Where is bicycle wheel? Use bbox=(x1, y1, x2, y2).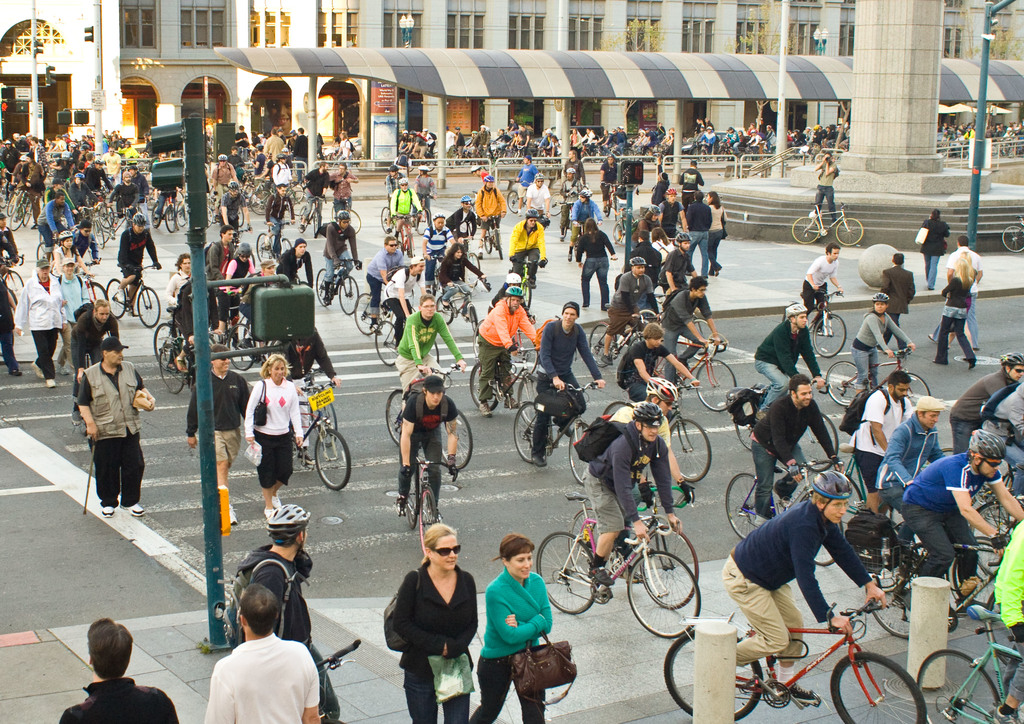
bbox=(508, 332, 540, 380).
